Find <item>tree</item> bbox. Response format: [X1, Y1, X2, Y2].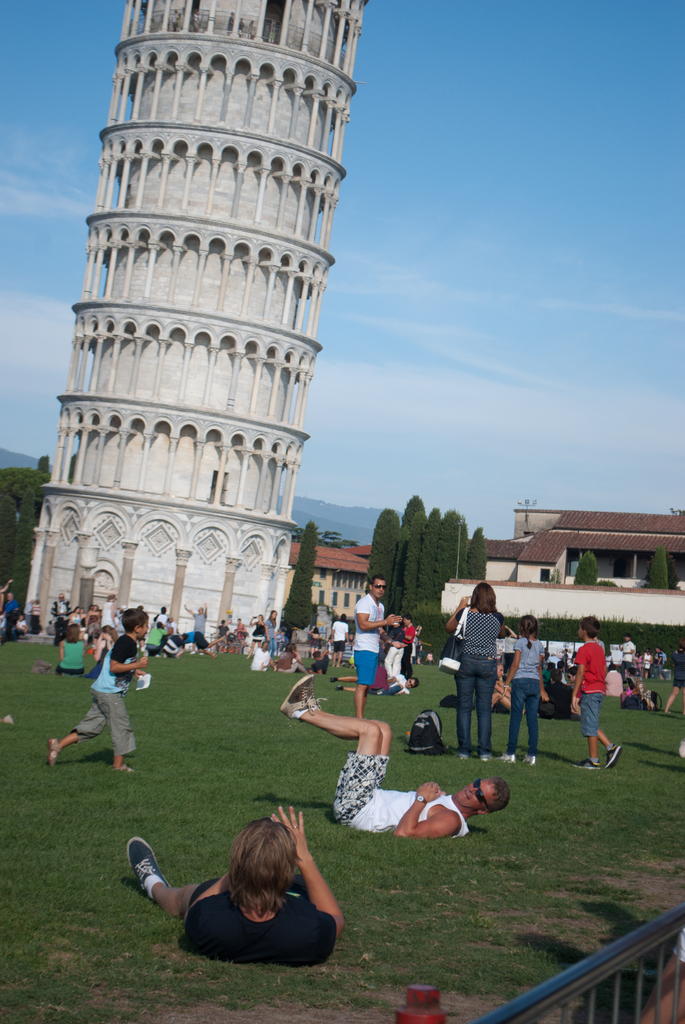
[0, 490, 17, 602].
